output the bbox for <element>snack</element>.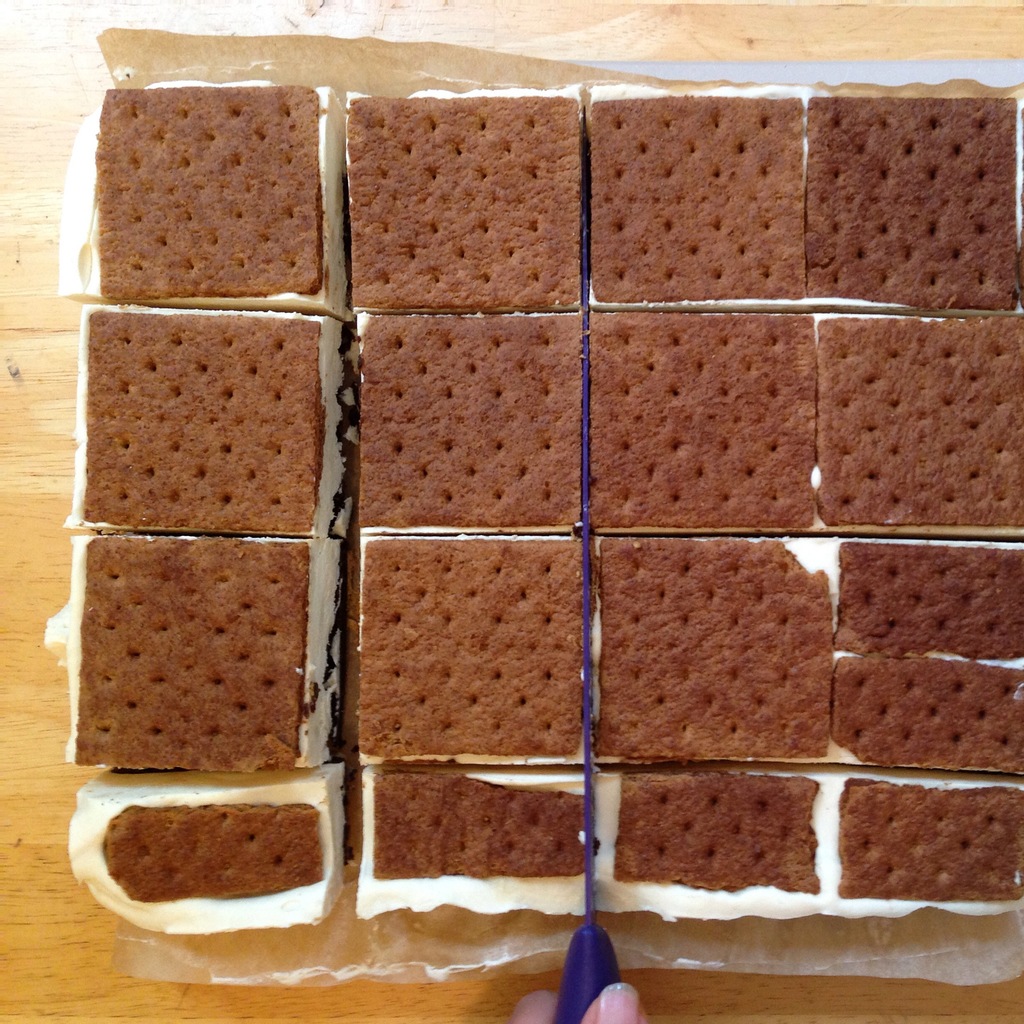
left=805, top=101, right=1023, bottom=318.
